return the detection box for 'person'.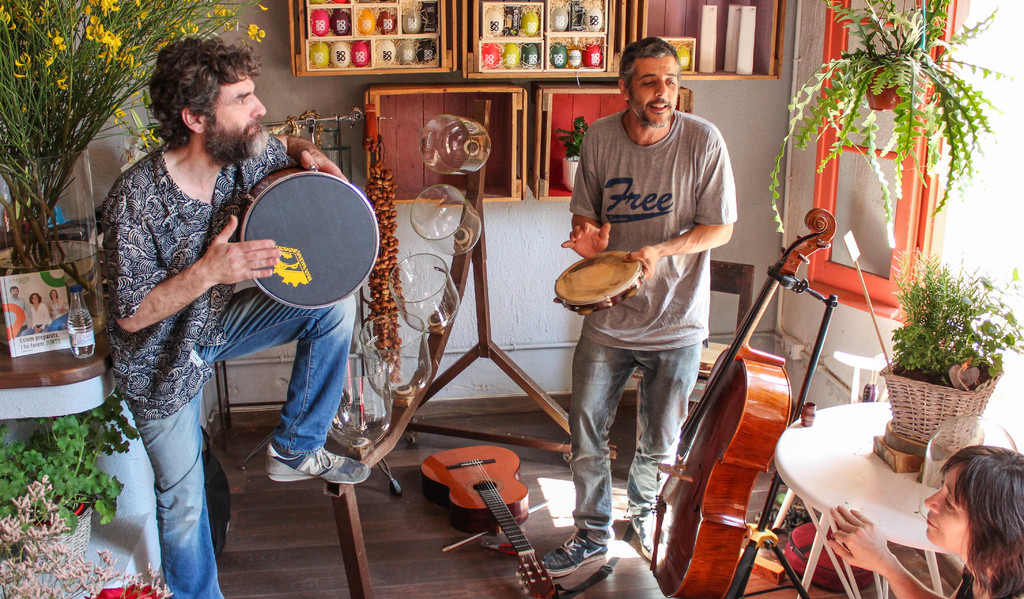
box=[99, 28, 376, 596].
